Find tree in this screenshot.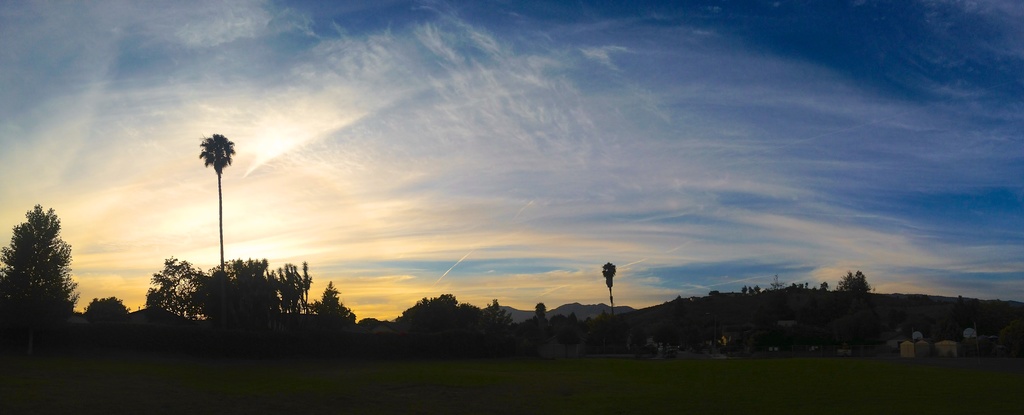
The bounding box for tree is bbox=(141, 255, 209, 320).
